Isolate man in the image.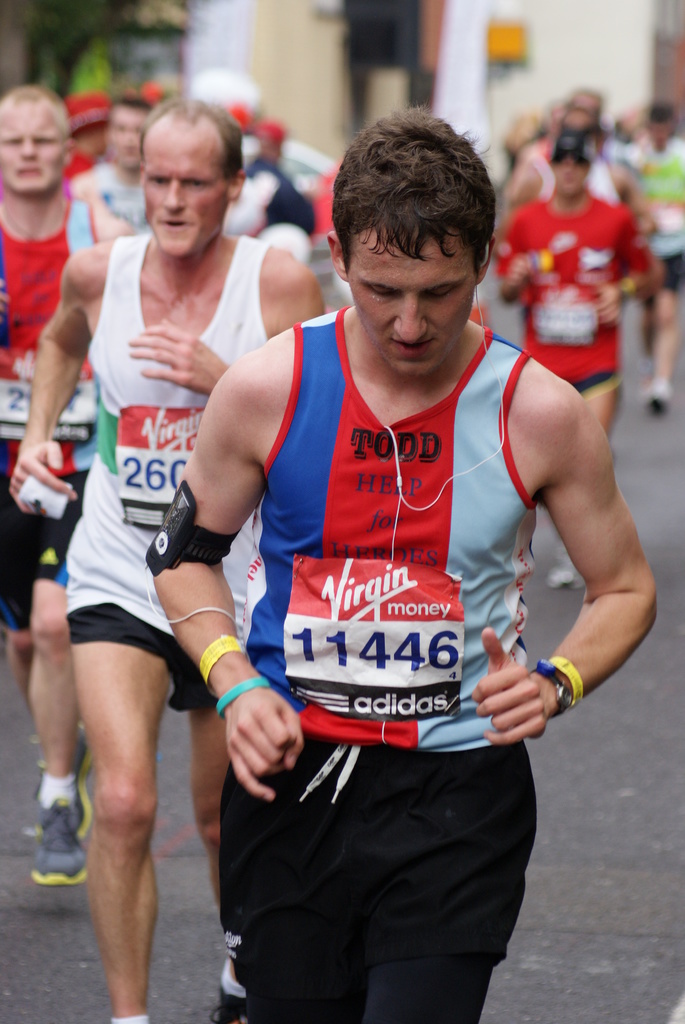
Isolated region: locate(3, 92, 319, 1023).
